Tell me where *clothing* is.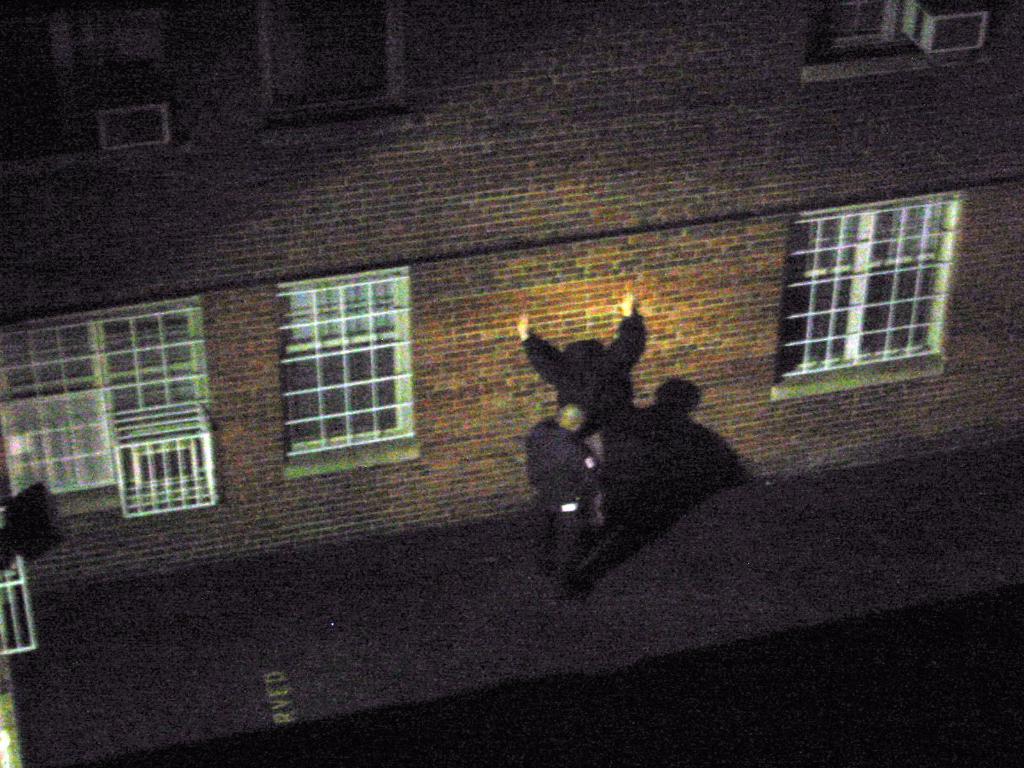
*clothing* is at crop(524, 316, 638, 519).
